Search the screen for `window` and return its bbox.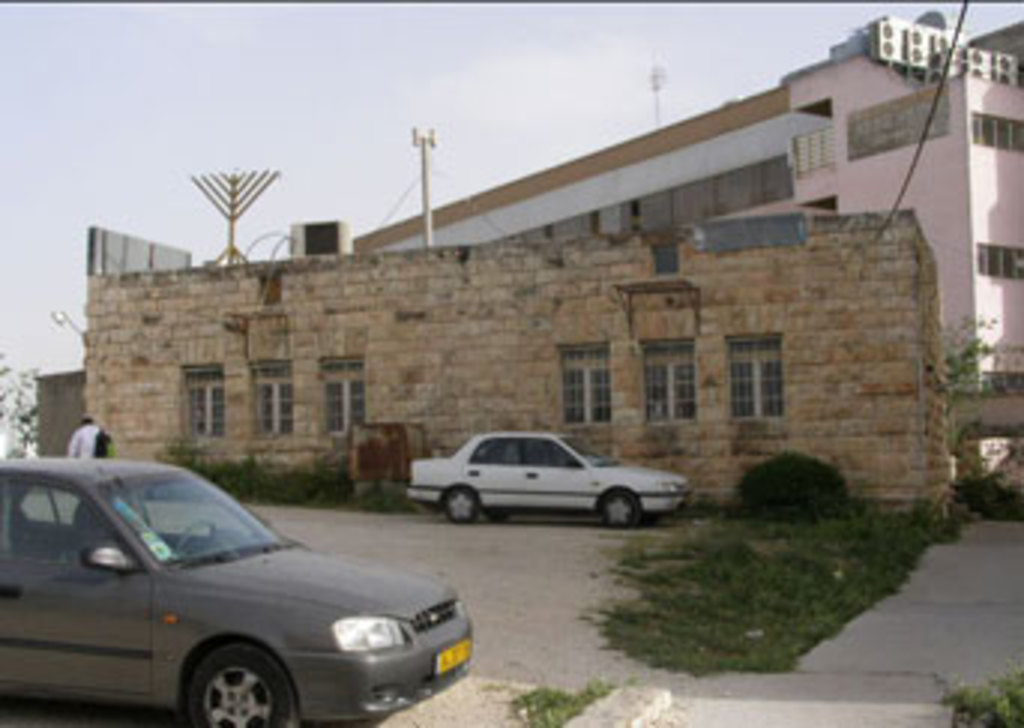
Found: 329:363:371:440.
